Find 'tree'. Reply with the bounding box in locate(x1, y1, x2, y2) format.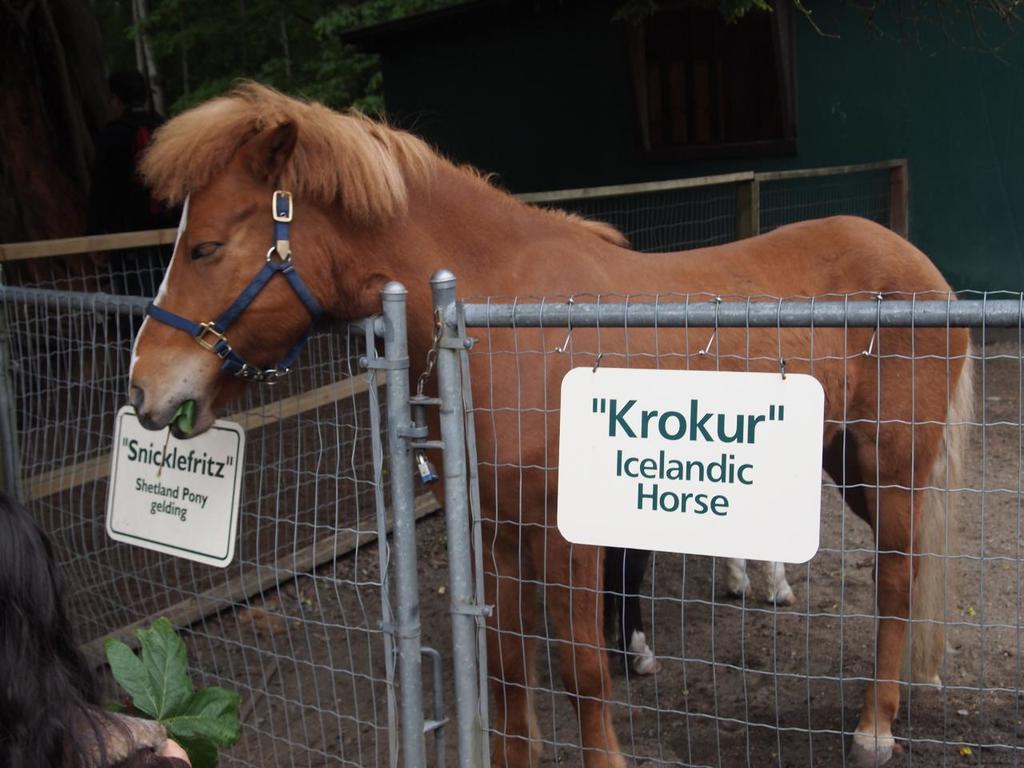
locate(0, 0, 439, 331).
